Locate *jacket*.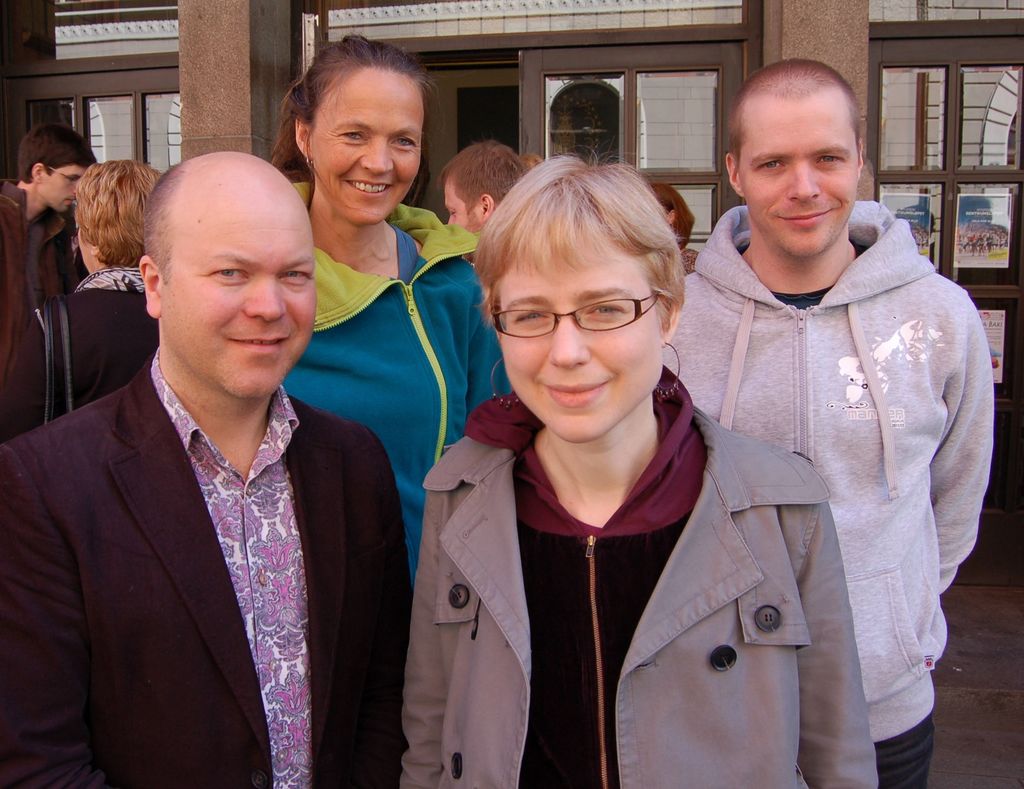
Bounding box: 670:154:993:709.
